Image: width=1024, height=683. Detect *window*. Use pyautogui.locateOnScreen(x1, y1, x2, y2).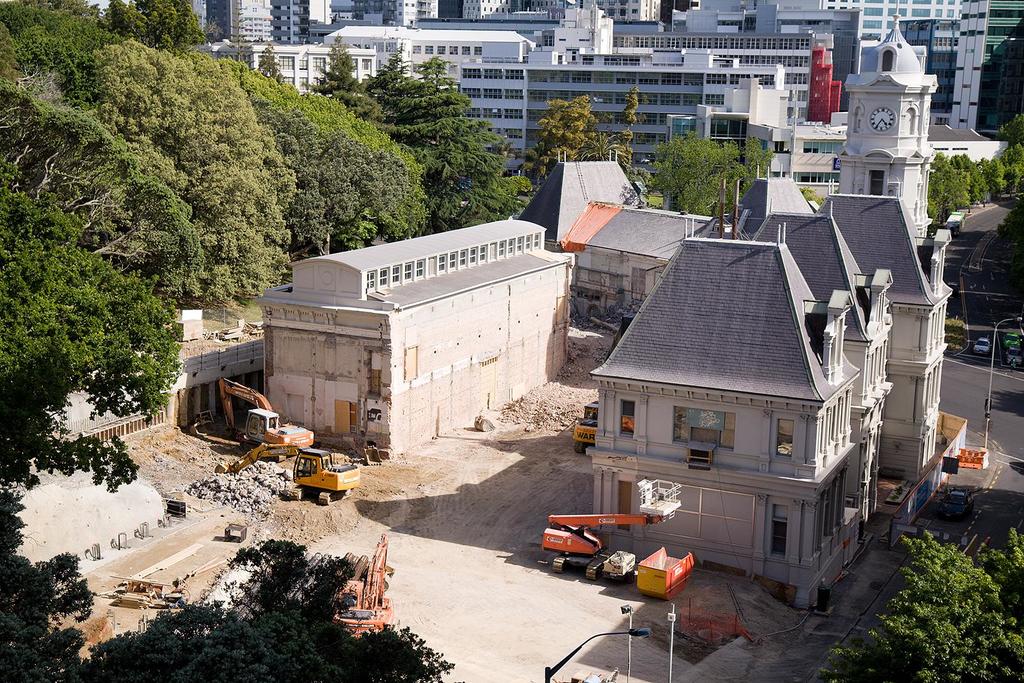
pyautogui.locateOnScreen(438, 47, 445, 56).
